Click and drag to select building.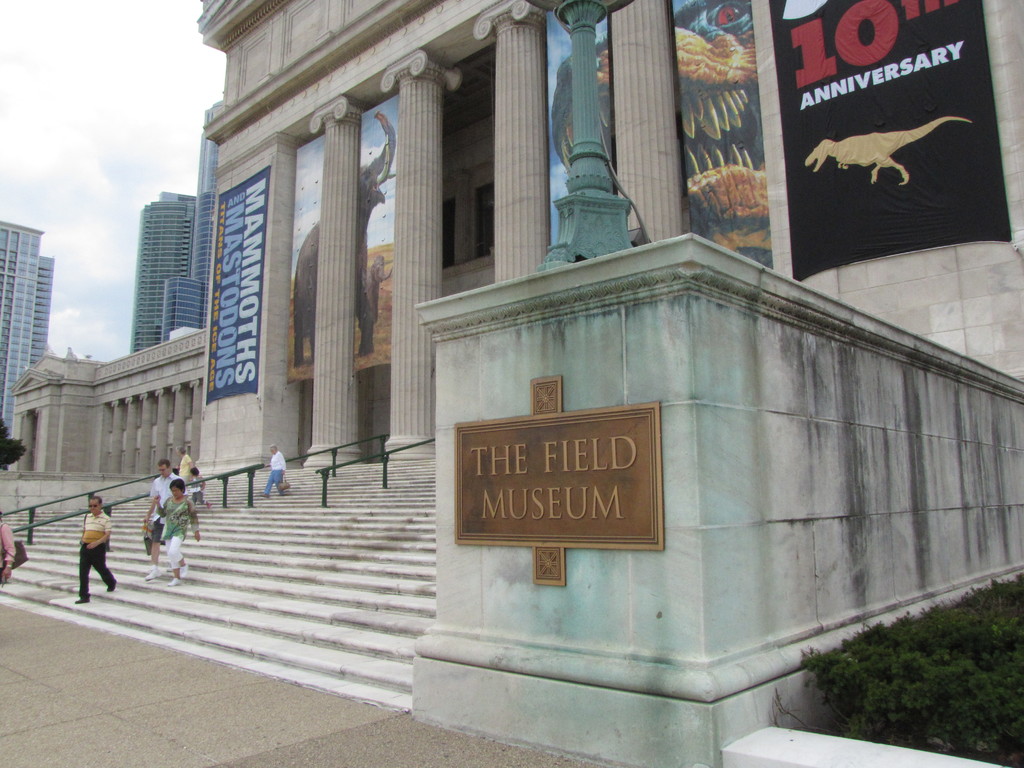
Selection: [160,100,222,344].
